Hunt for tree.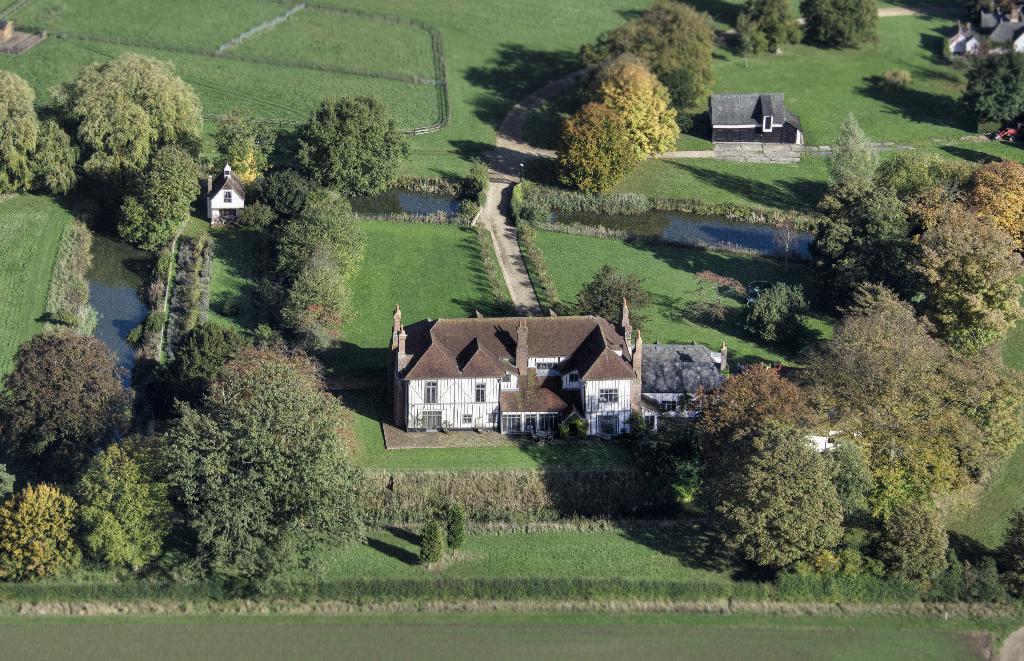
Hunted down at 595:59:676:152.
